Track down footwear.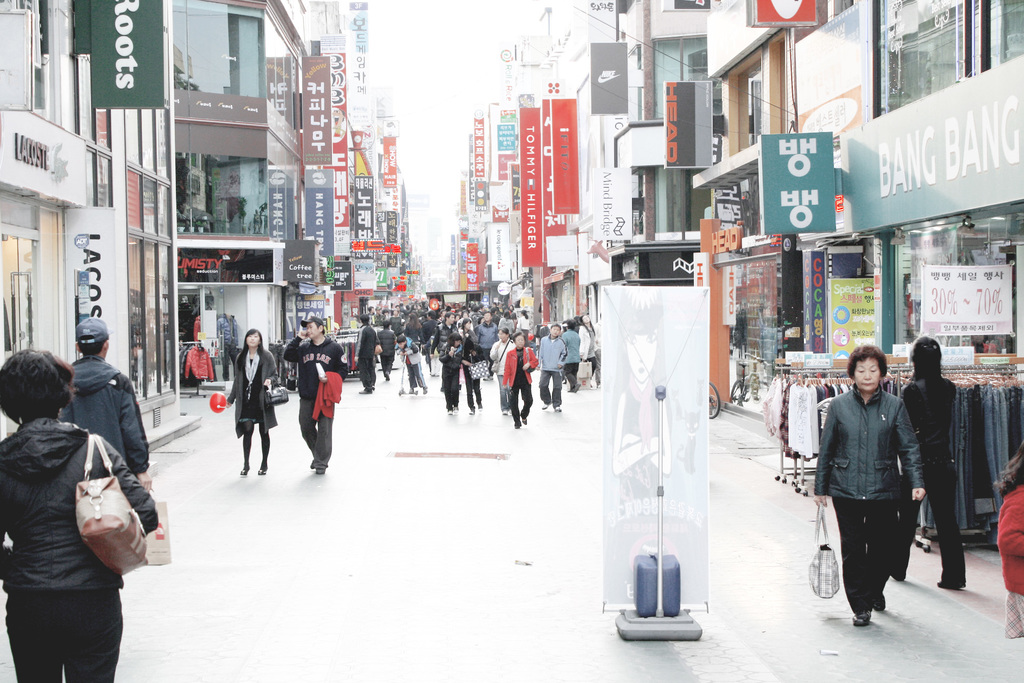
Tracked to Rect(871, 593, 885, 609).
